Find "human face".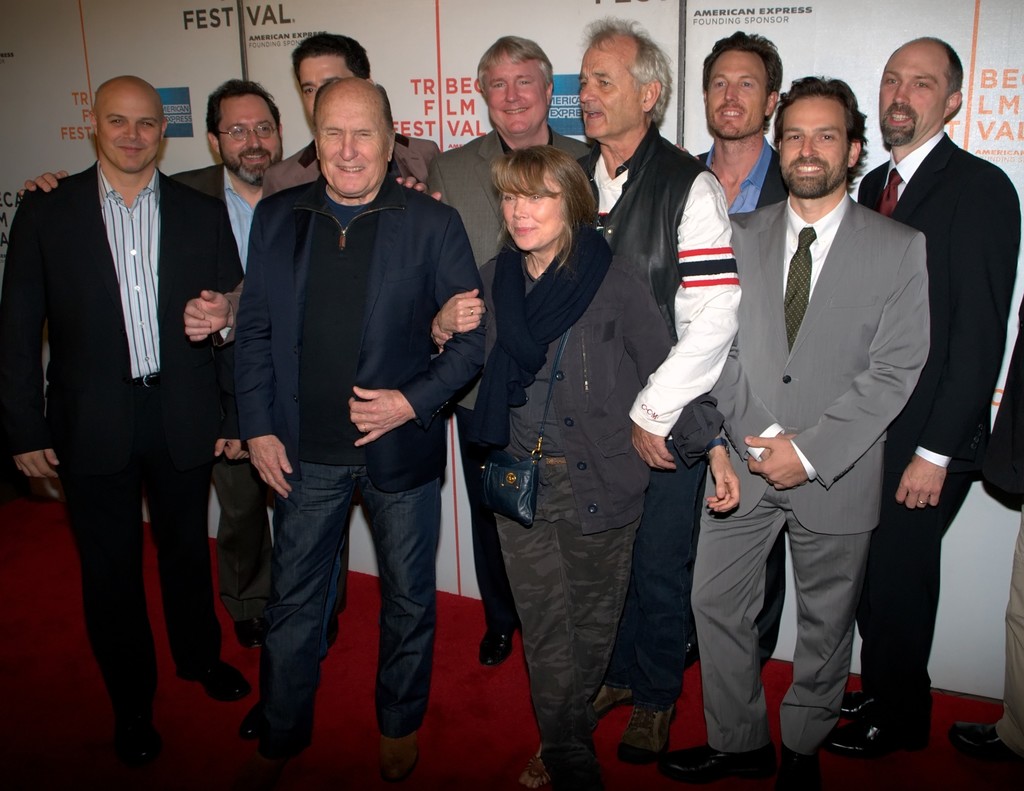
select_region(218, 95, 280, 186).
